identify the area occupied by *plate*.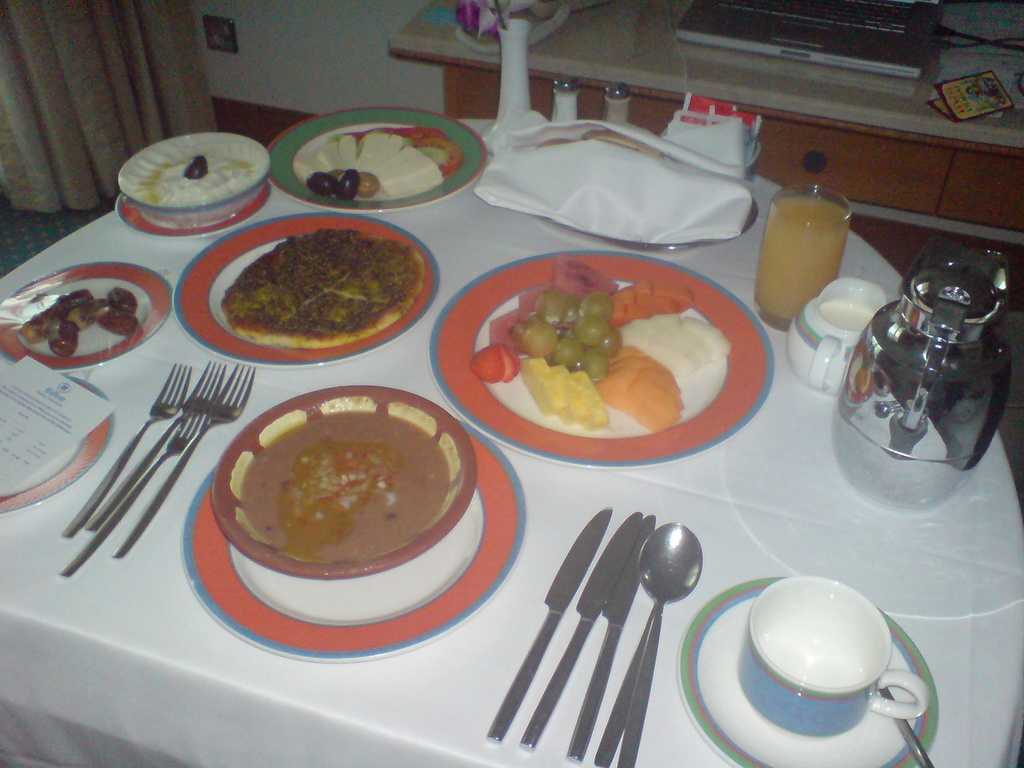
Area: BBox(428, 243, 786, 465).
